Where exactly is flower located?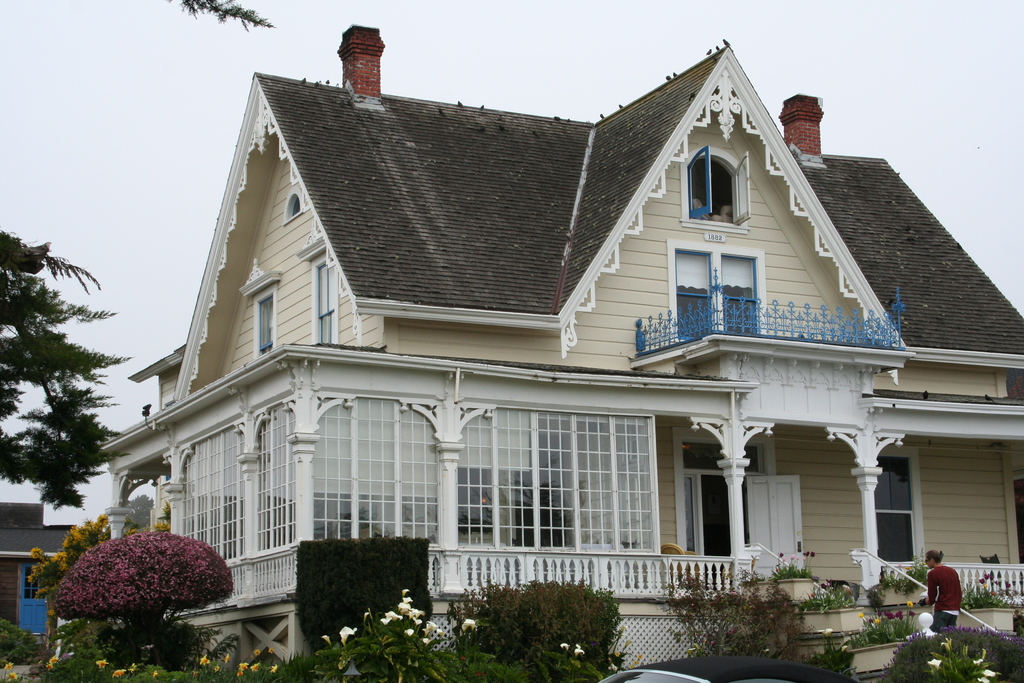
Its bounding box is pyautogui.locateOnScreen(45, 664, 51, 670).
